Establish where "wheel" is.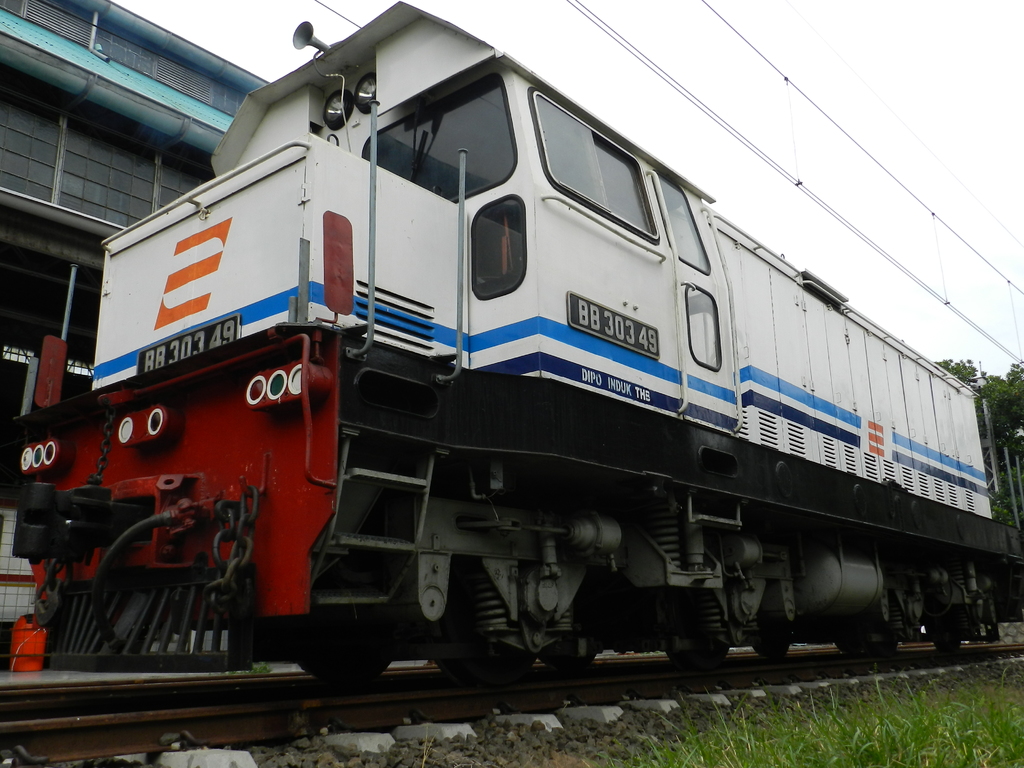
Established at select_region(298, 659, 393, 685).
